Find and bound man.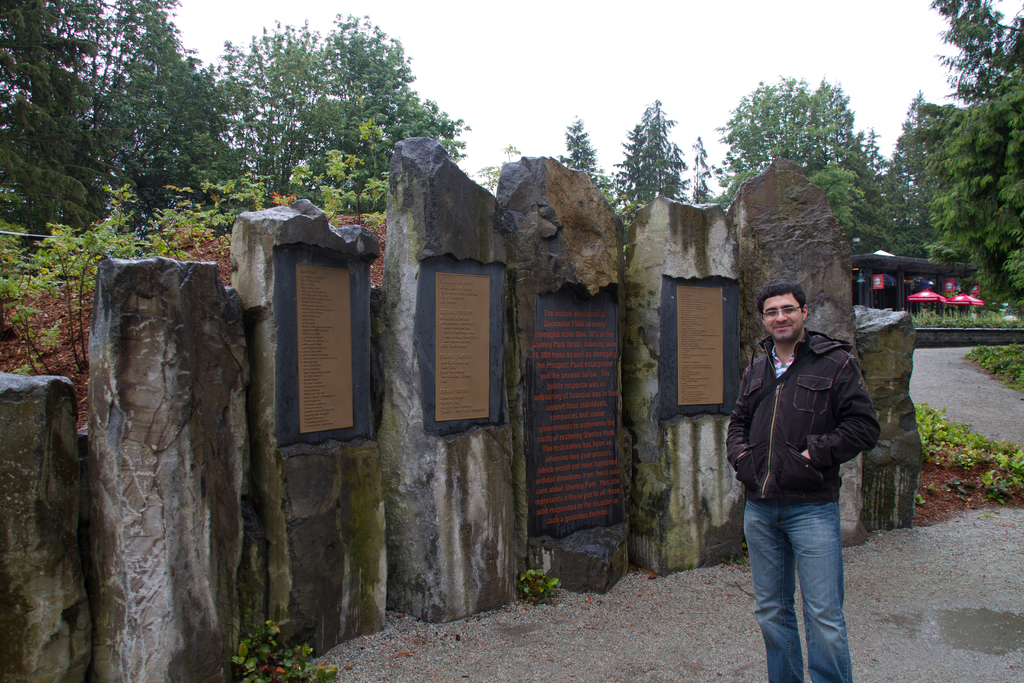
Bound: {"x1": 732, "y1": 276, "x2": 890, "y2": 671}.
